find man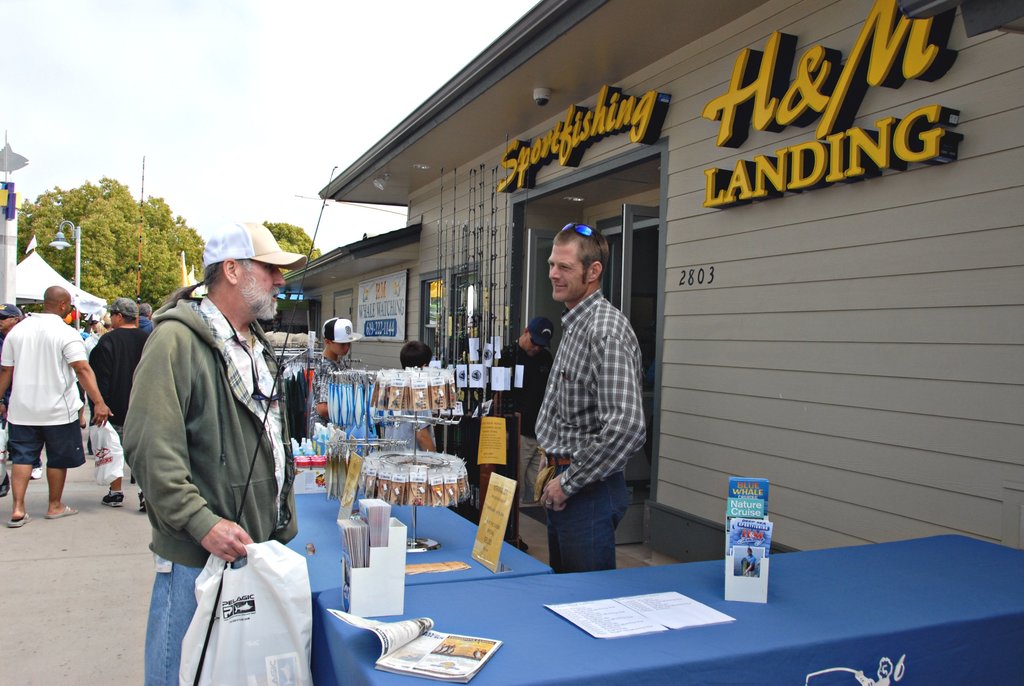
rect(136, 306, 157, 331)
